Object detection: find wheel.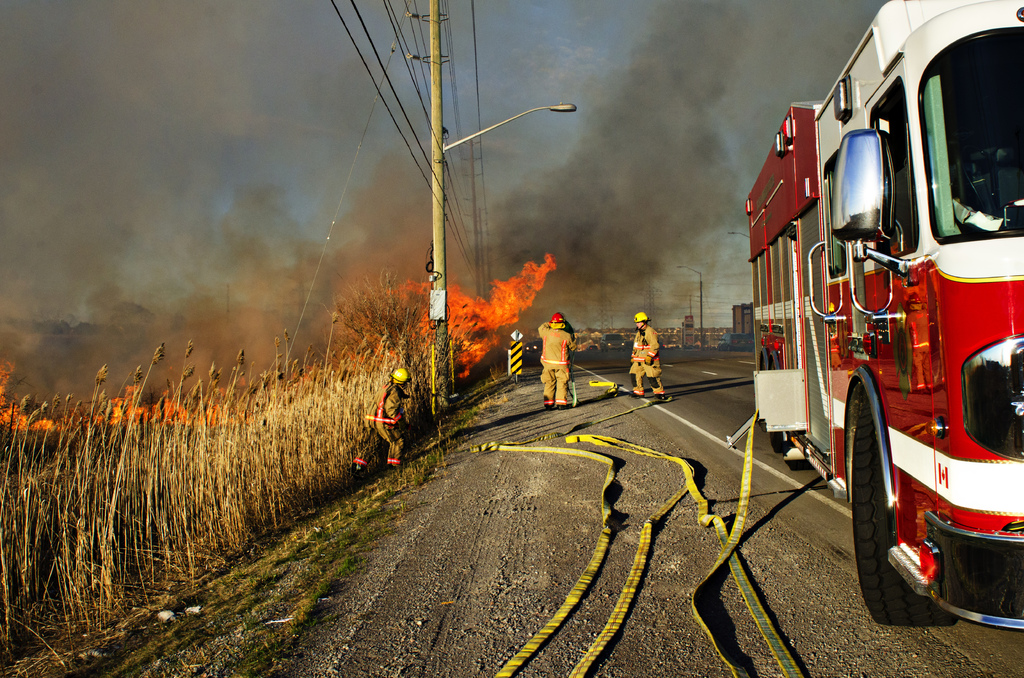
x1=769, y1=435, x2=789, y2=453.
